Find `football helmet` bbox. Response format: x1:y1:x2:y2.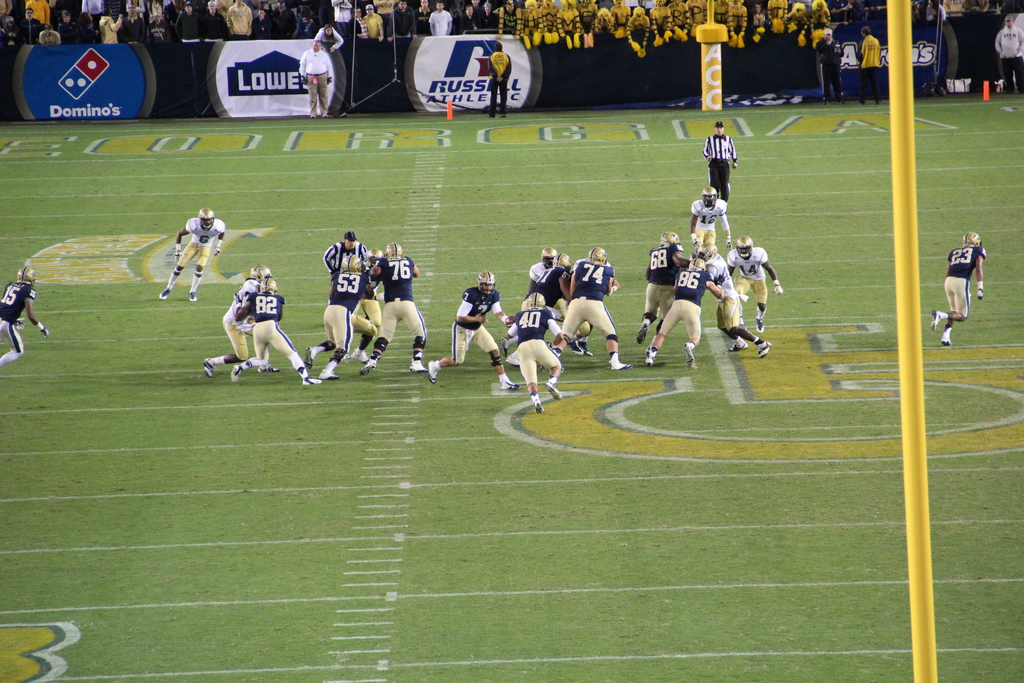
959:233:984:247.
